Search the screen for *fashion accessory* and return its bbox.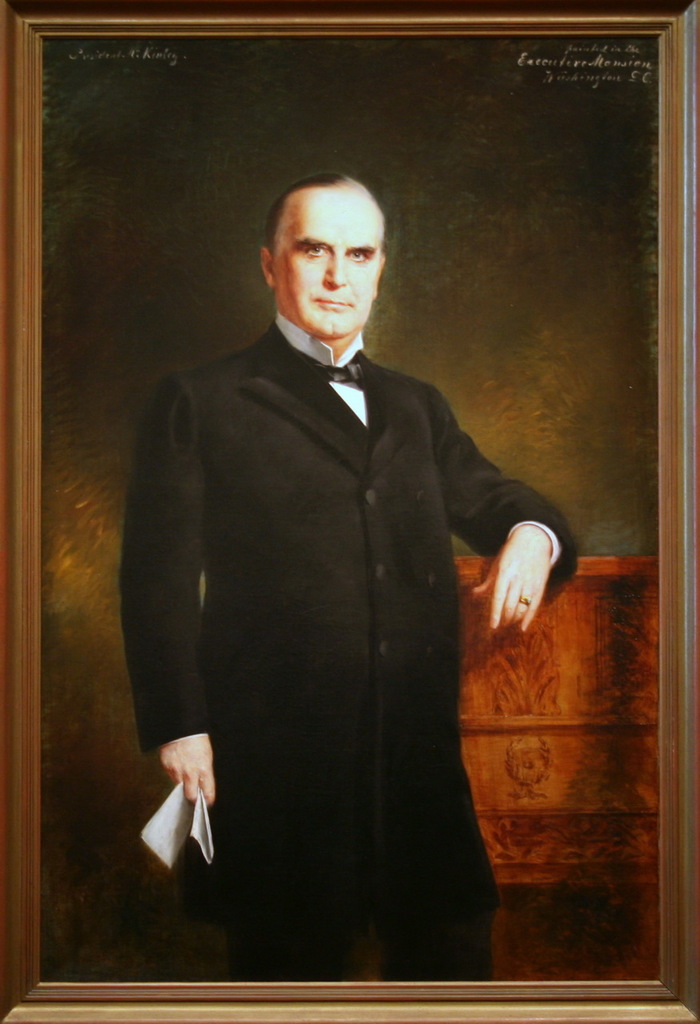
Found: pyautogui.locateOnScreen(309, 356, 367, 393).
